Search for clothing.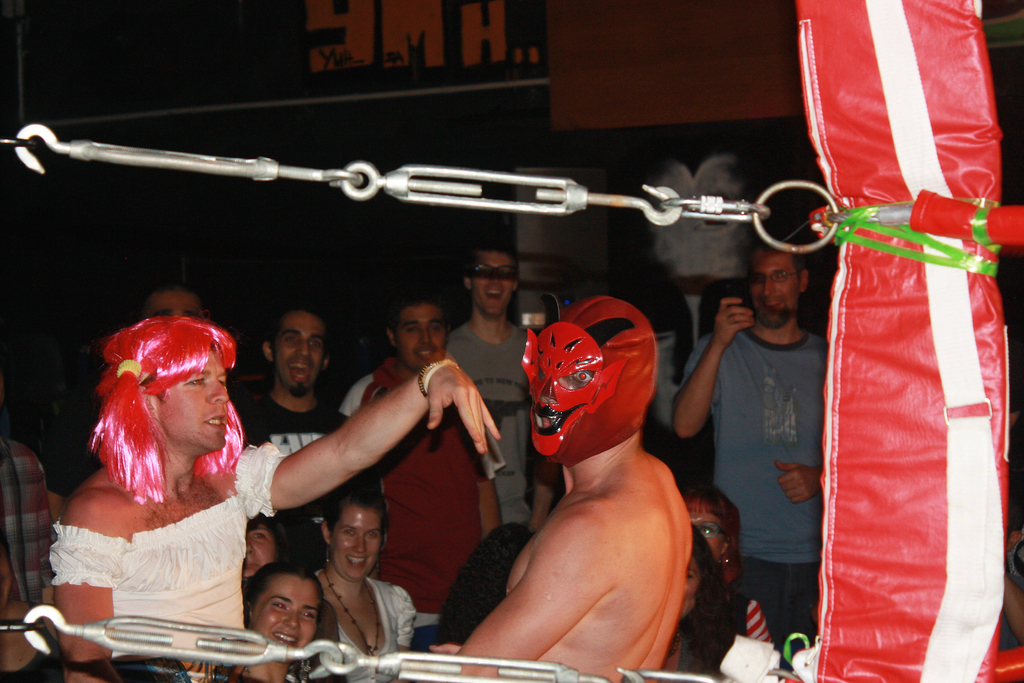
Found at (x1=45, y1=432, x2=271, y2=623).
